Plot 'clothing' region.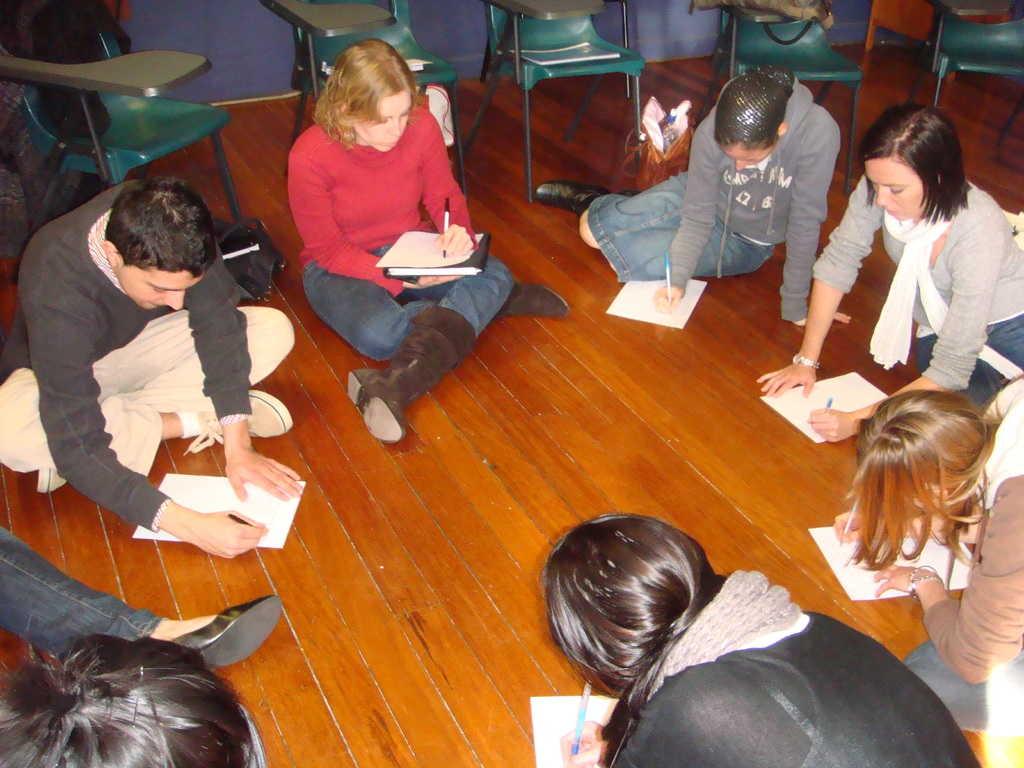
Plotted at {"x1": 0, "y1": 179, "x2": 294, "y2": 531}.
